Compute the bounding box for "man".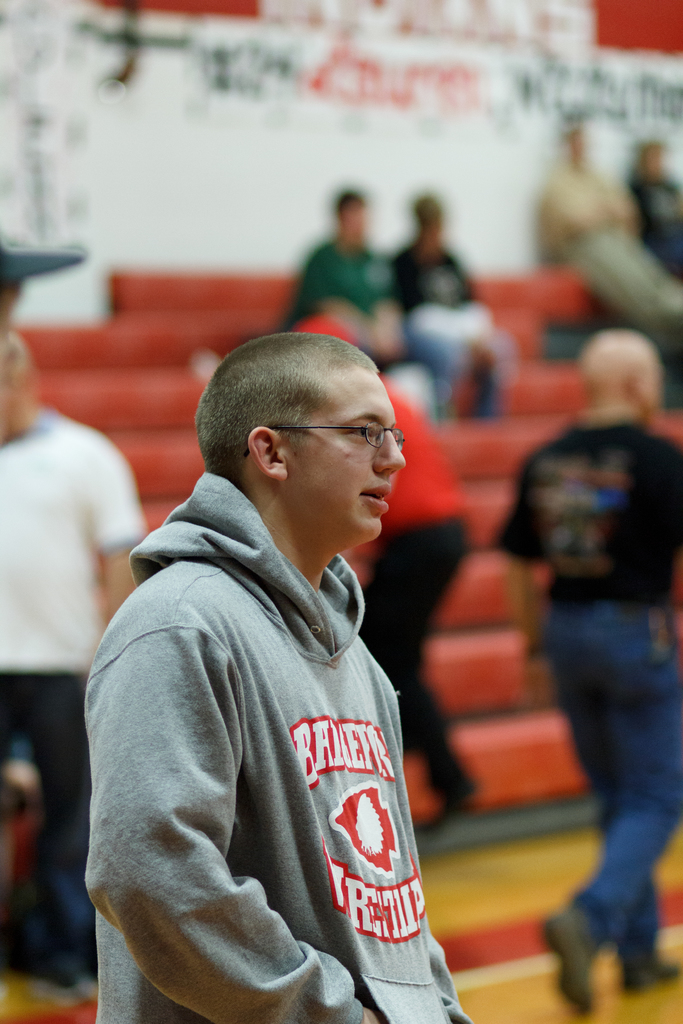
<region>290, 316, 477, 836</region>.
